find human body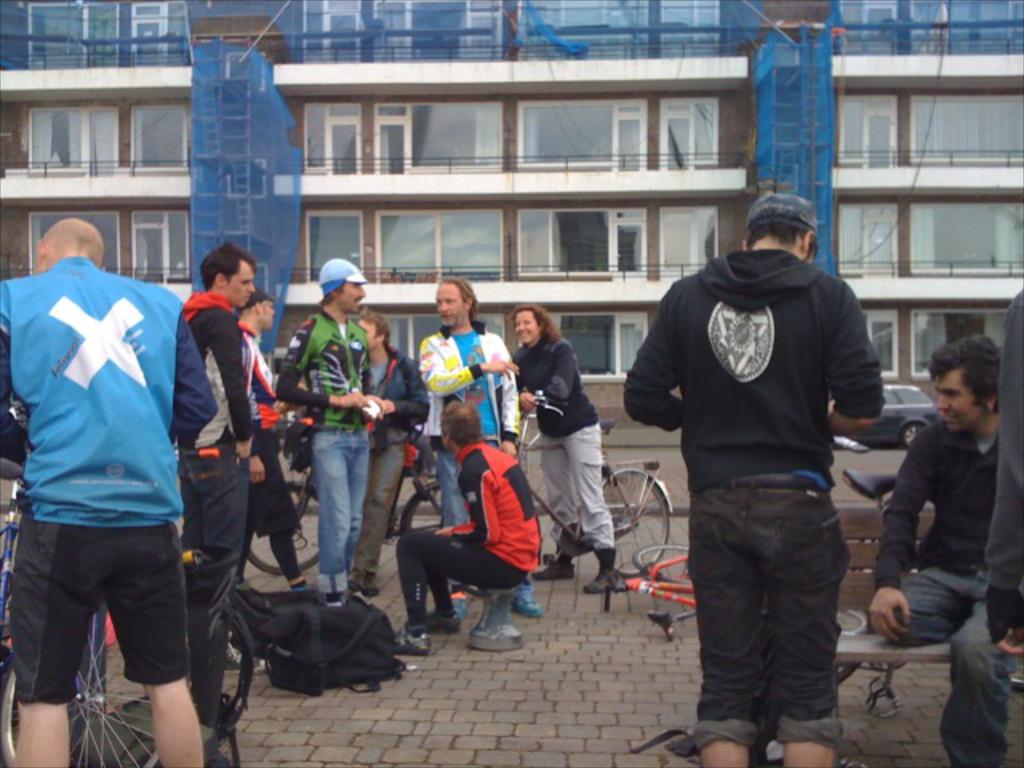
detection(357, 307, 419, 590)
